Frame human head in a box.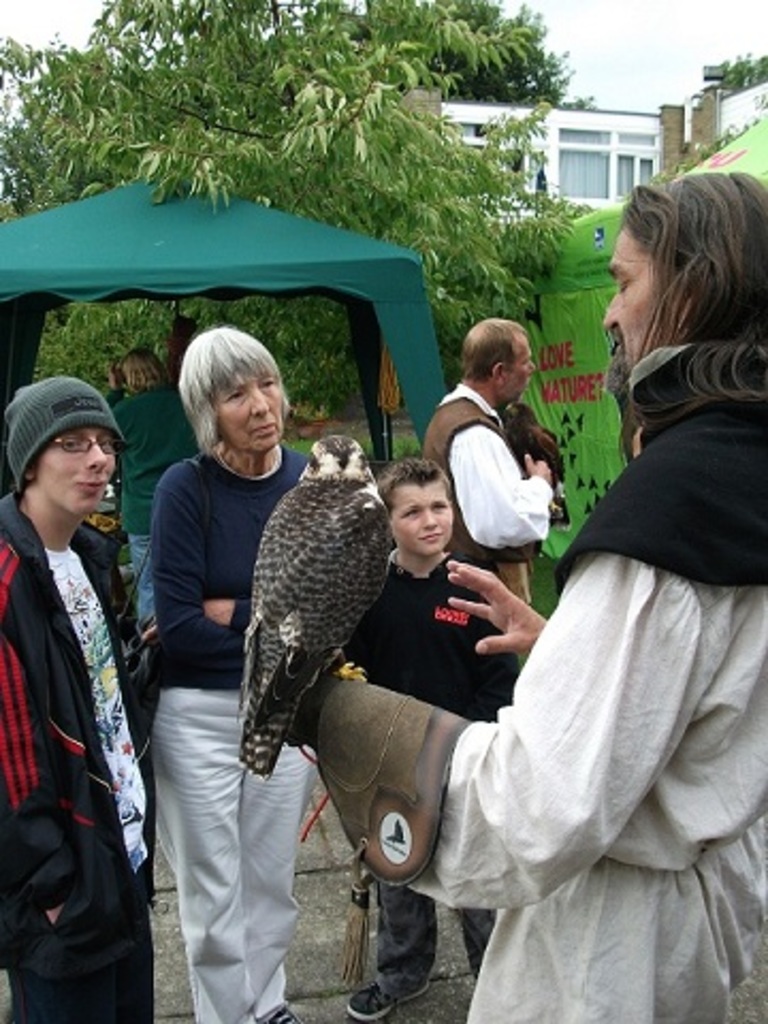
x1=378 y1=457 x2=454 y2=561.
